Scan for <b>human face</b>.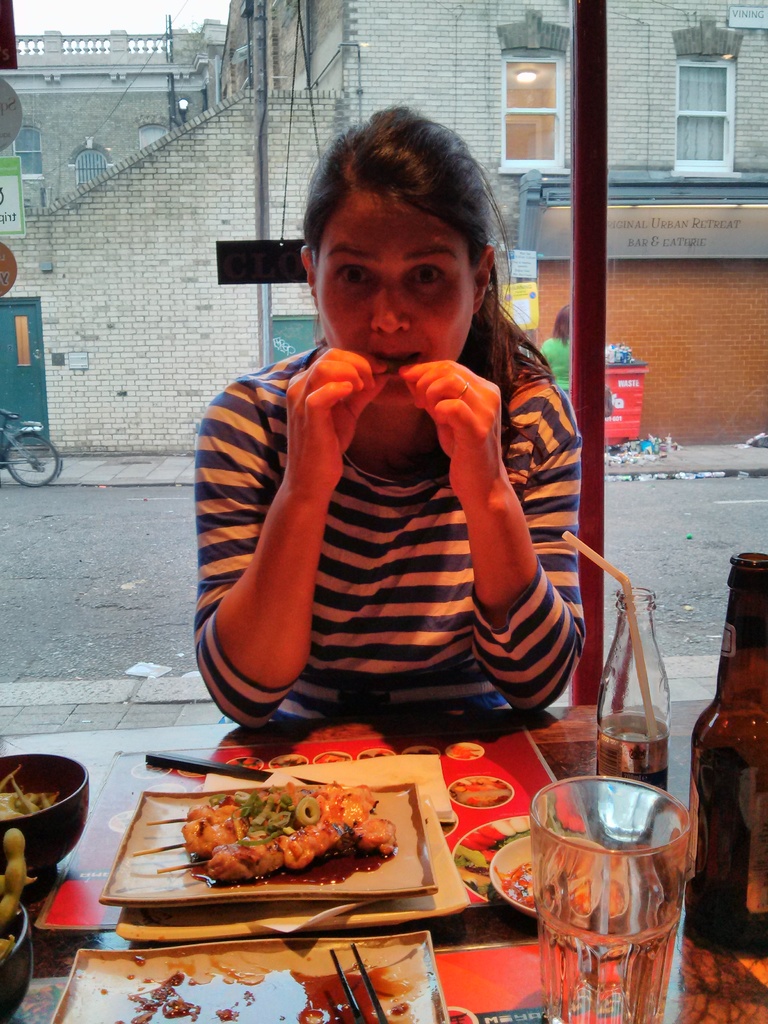
Scan result: rect(310, 196, 472, 412).
